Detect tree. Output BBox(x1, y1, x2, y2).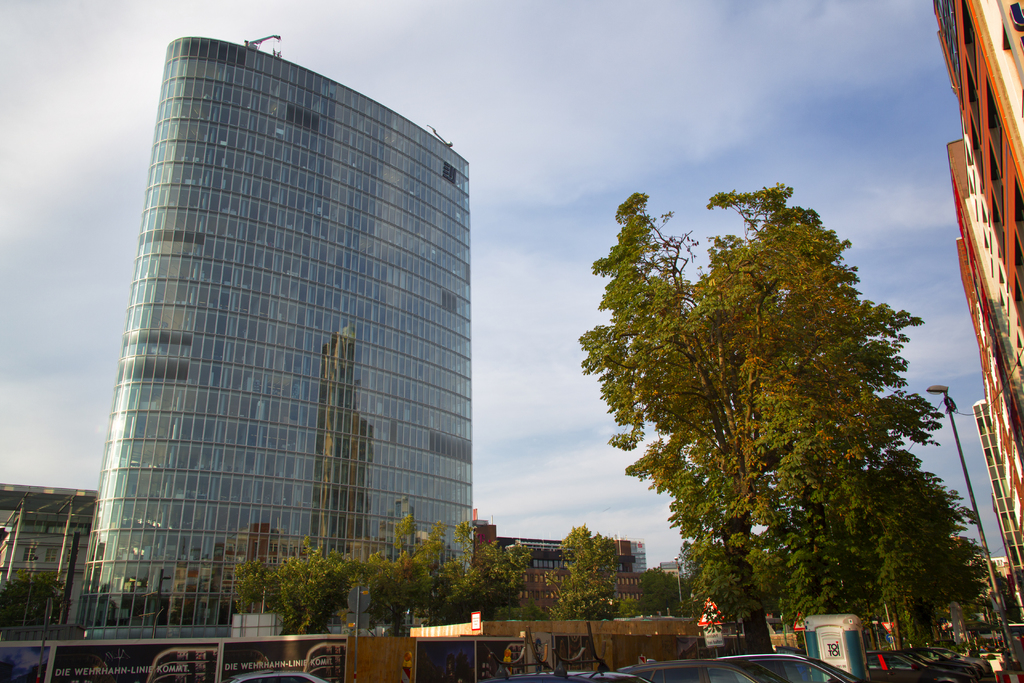
BBox(632, 563, 699, 611).
